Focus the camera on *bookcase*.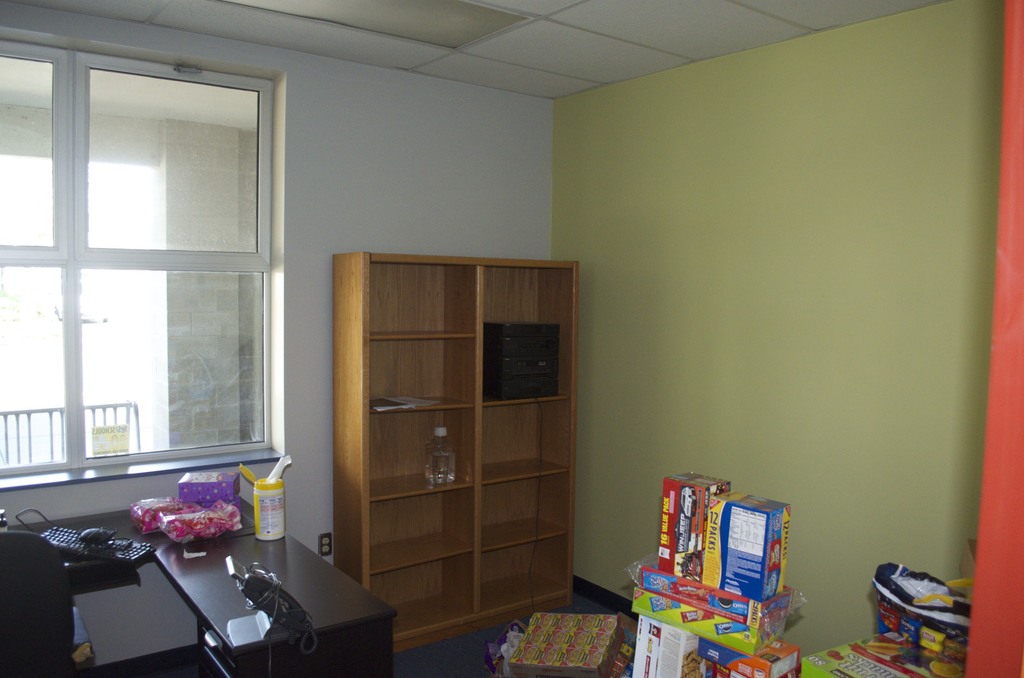
Focus region: 298:245:611:677.
